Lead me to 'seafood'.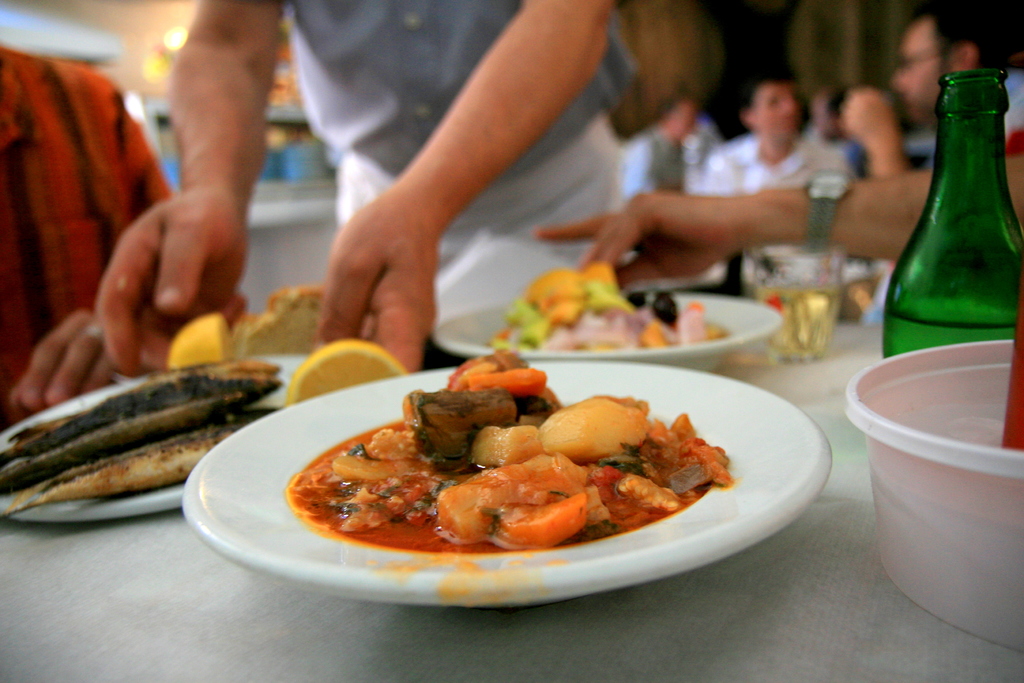
Lead to crop(0, 416, 258, 519).
